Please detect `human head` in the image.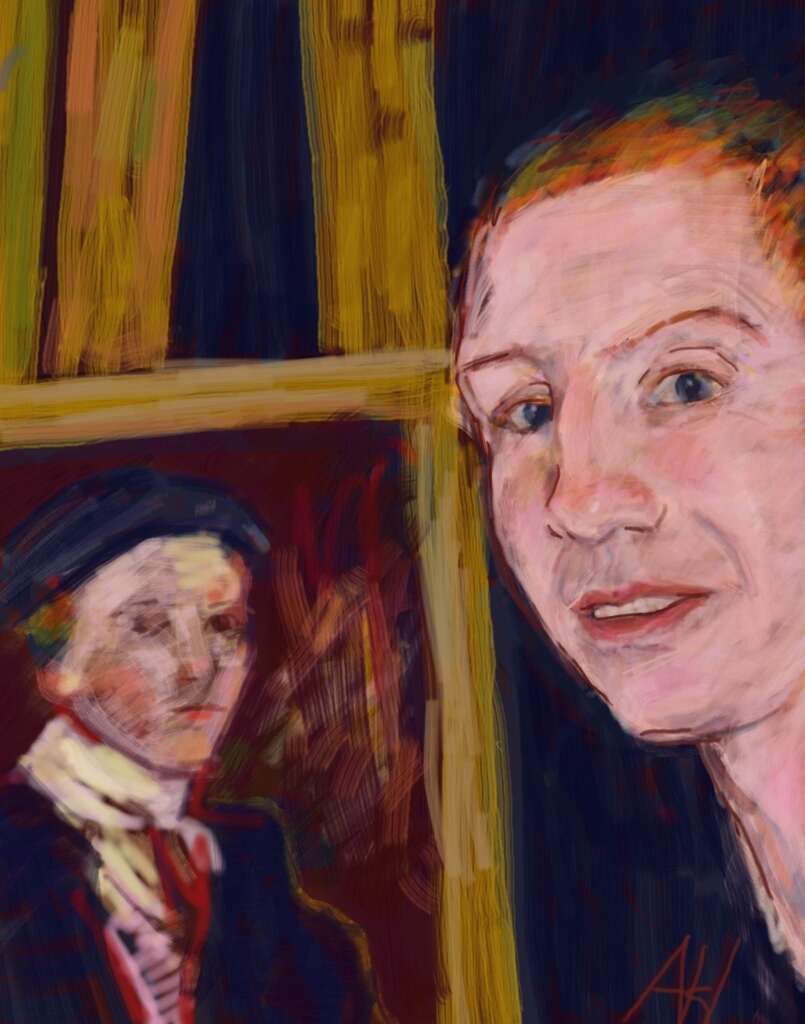
box(0, 467, 275, 781).
